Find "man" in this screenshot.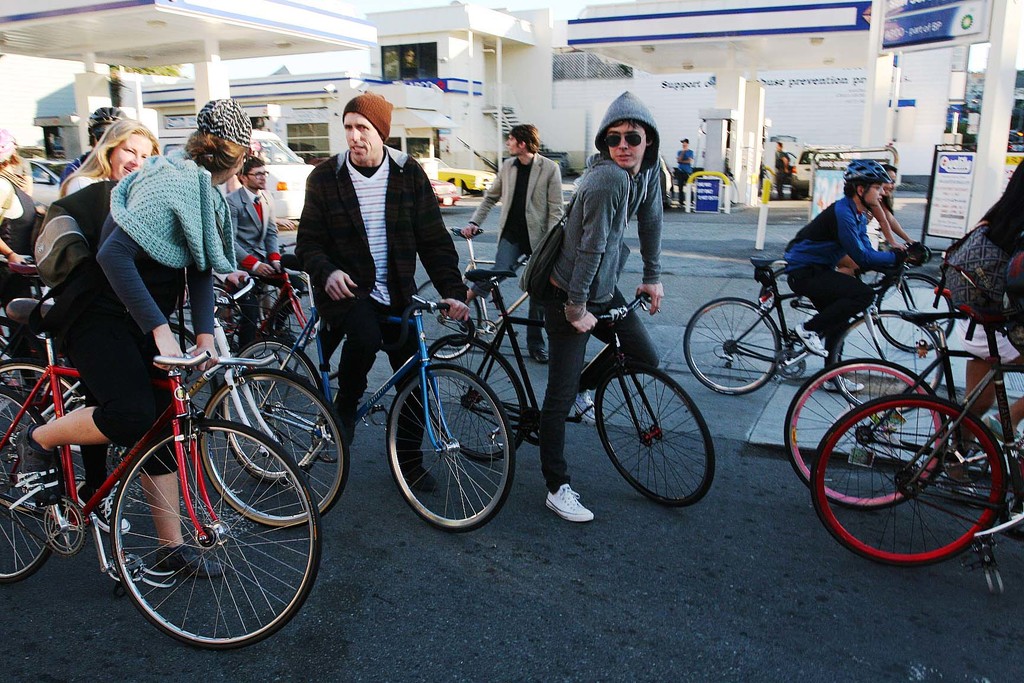
The bounding box for "man" is bbox(462, 119, 561, 363).
